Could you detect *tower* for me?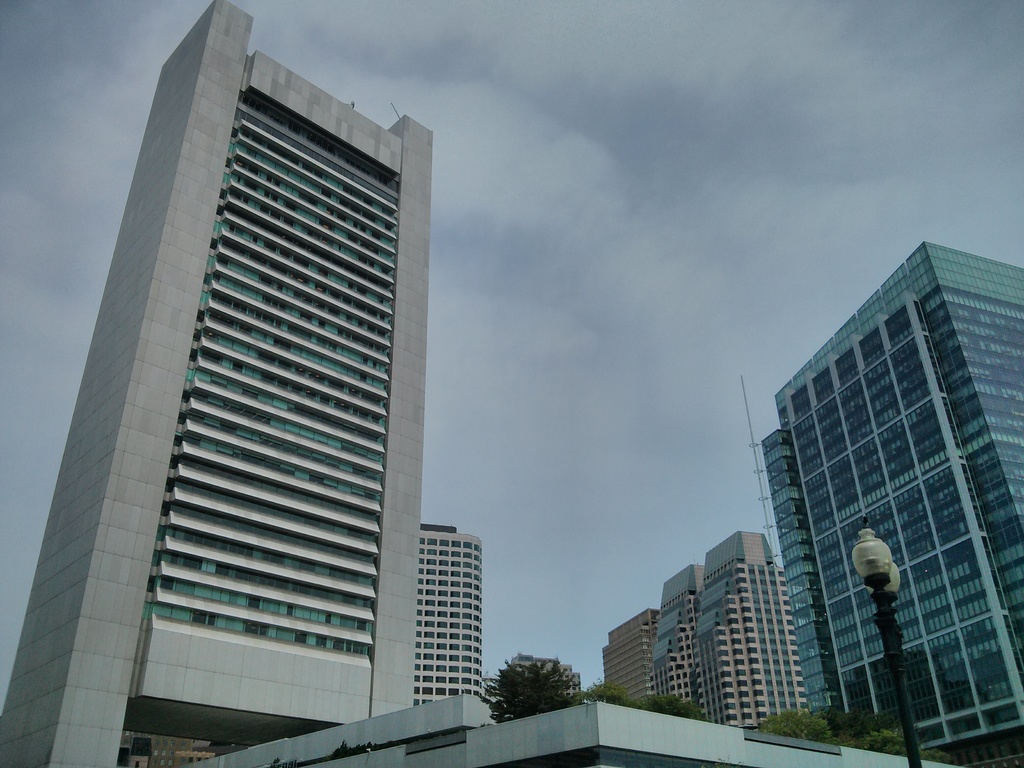
Detection result: BBox(768, 239, 1021, 767).
